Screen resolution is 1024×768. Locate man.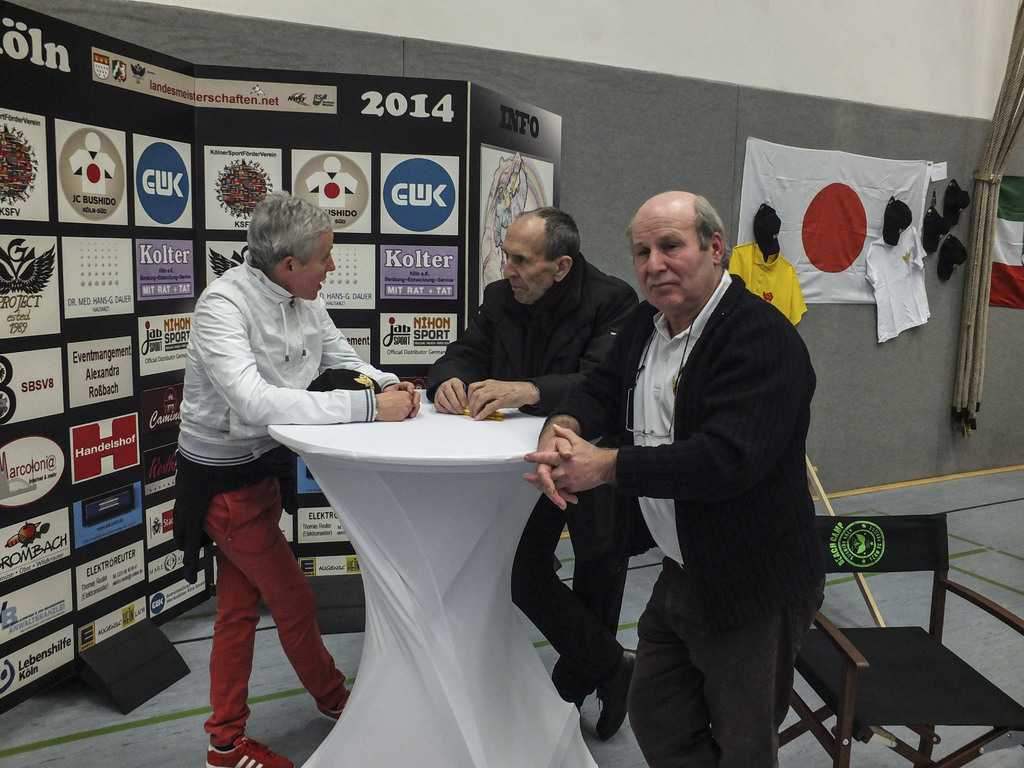
bbox(170, 194, 413, 767).
